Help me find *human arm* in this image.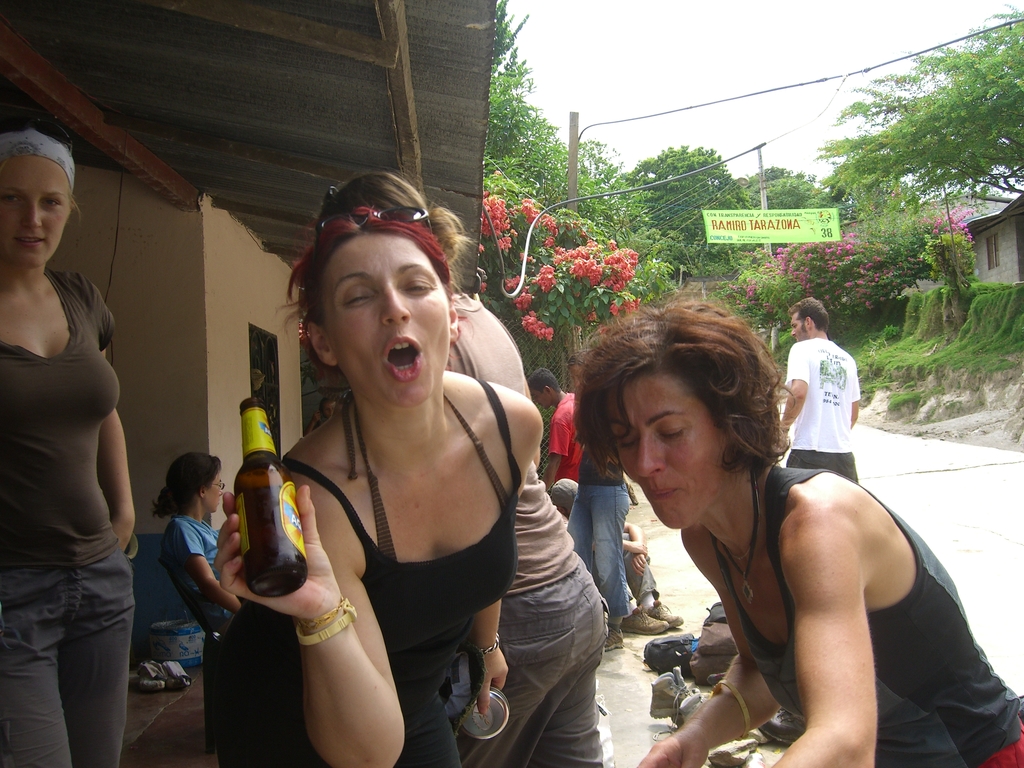
Found it: l=169, t=518, r=244, b=616.
